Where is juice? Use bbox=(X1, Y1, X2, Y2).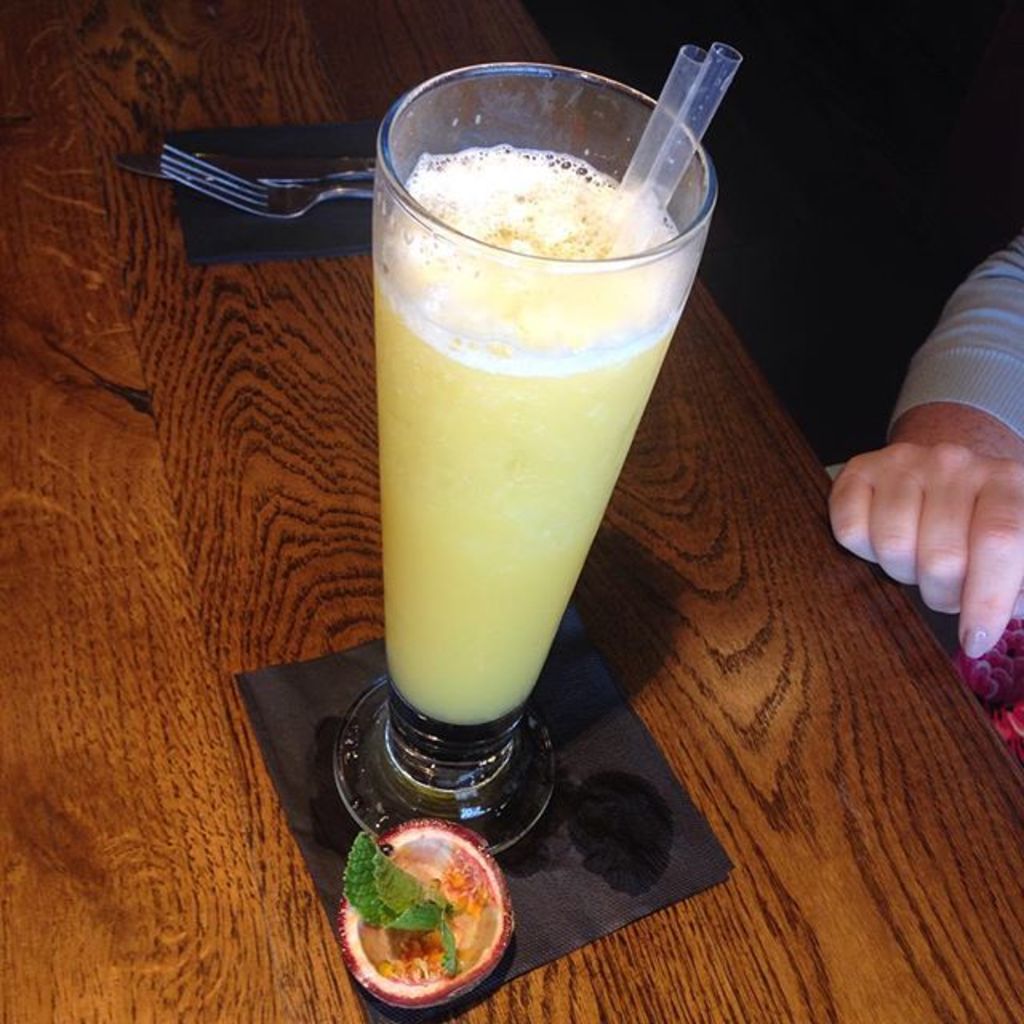
bbox=(371, 142, 678, 733).
